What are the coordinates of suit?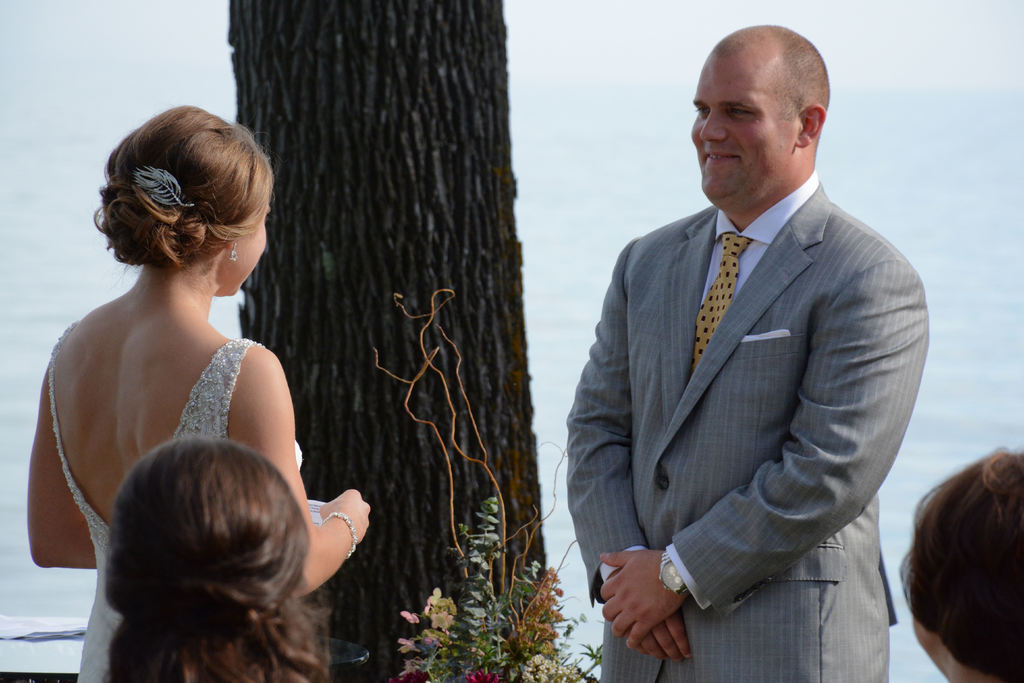
bbox=[572, 95, 931, 664].
